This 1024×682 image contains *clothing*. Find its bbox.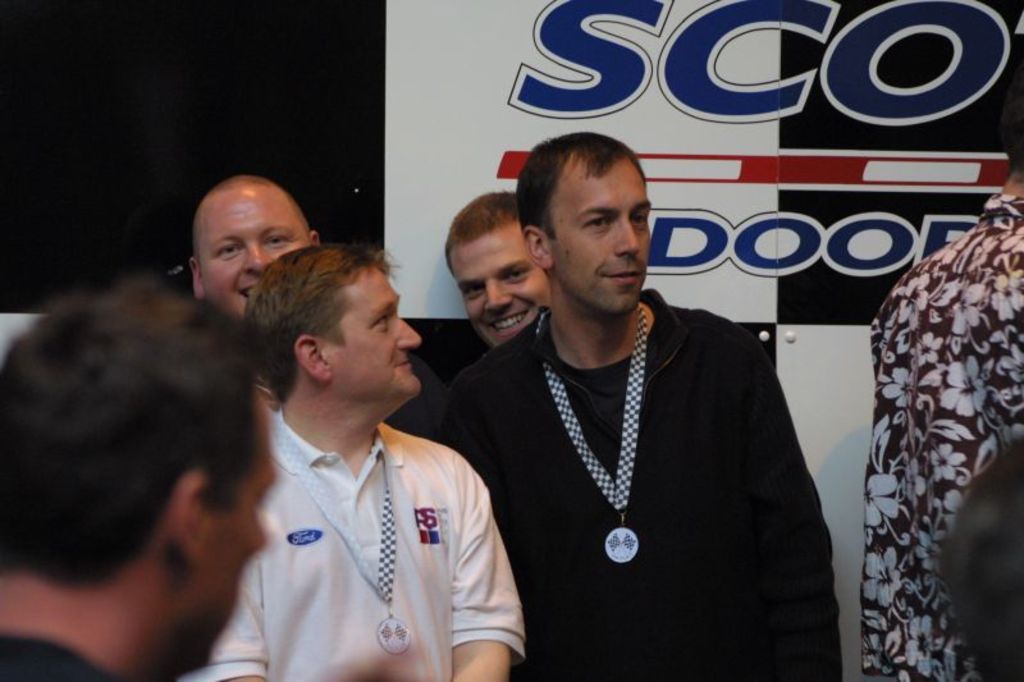
box(859, 193, 1023, 681).
